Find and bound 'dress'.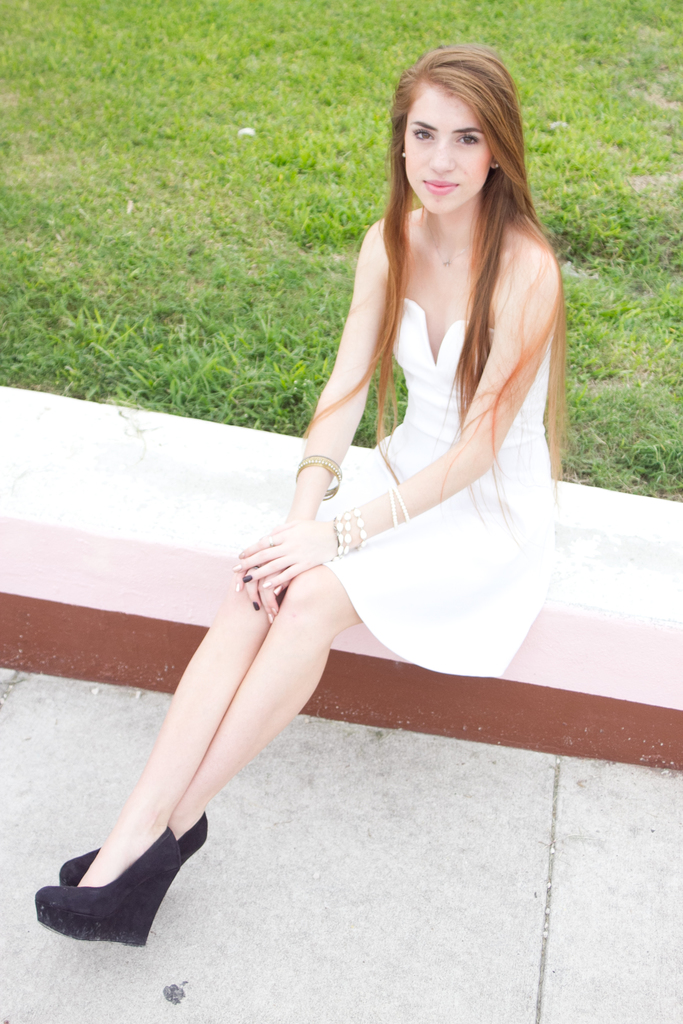
Bound: BBox(248, 162, 552, 692).
